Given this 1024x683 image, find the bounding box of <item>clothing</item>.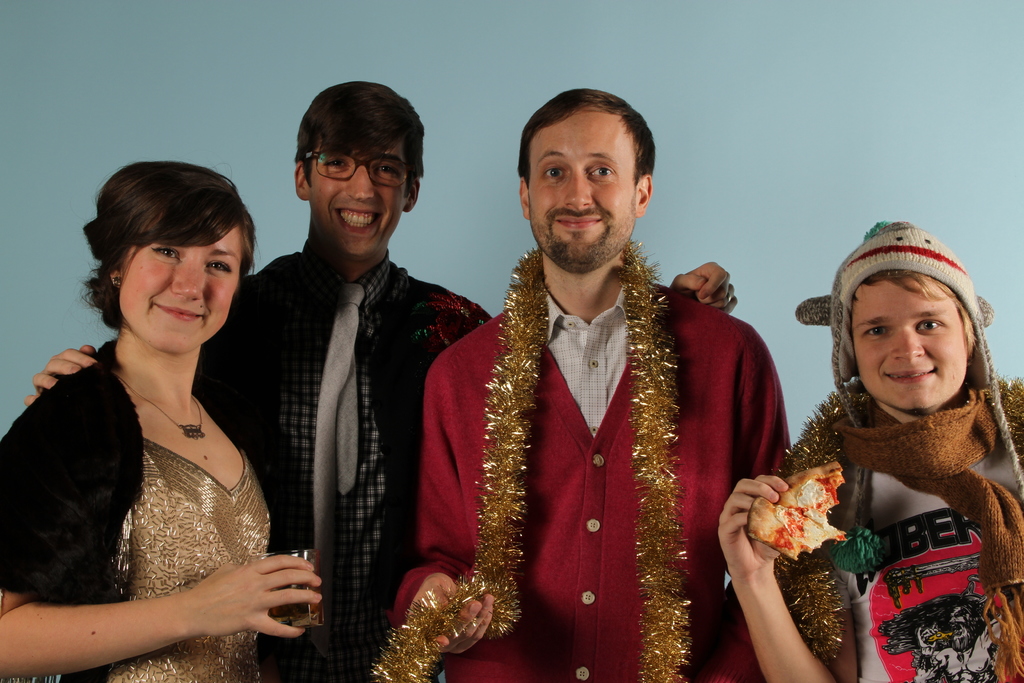
788, 390, 1023, 682.
